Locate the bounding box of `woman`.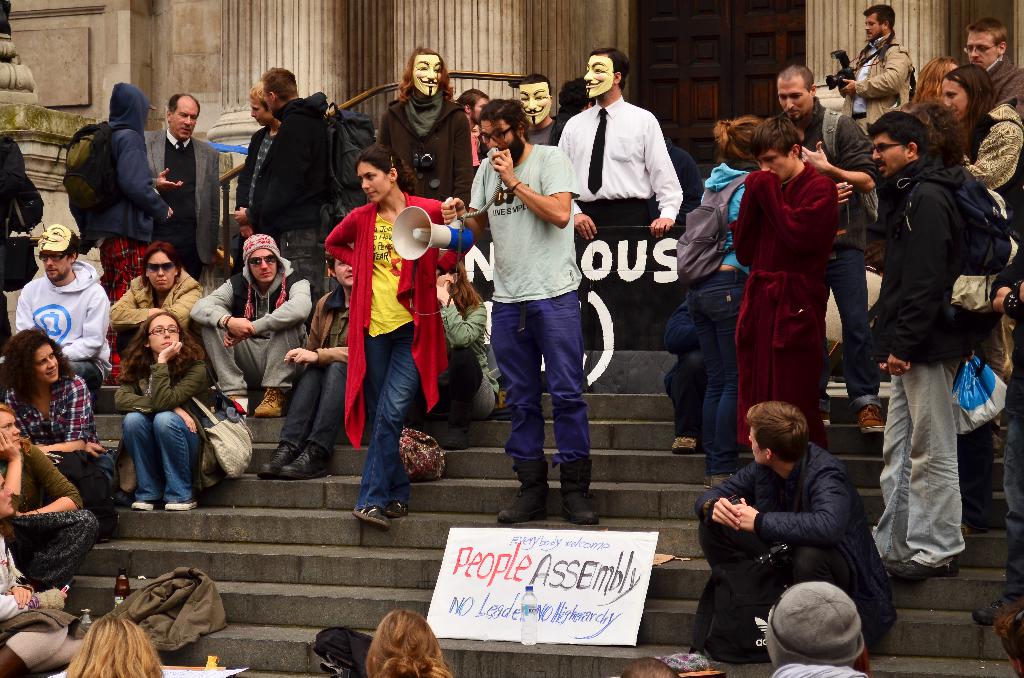
Bounding box: region(319, 149, 472, 524).
